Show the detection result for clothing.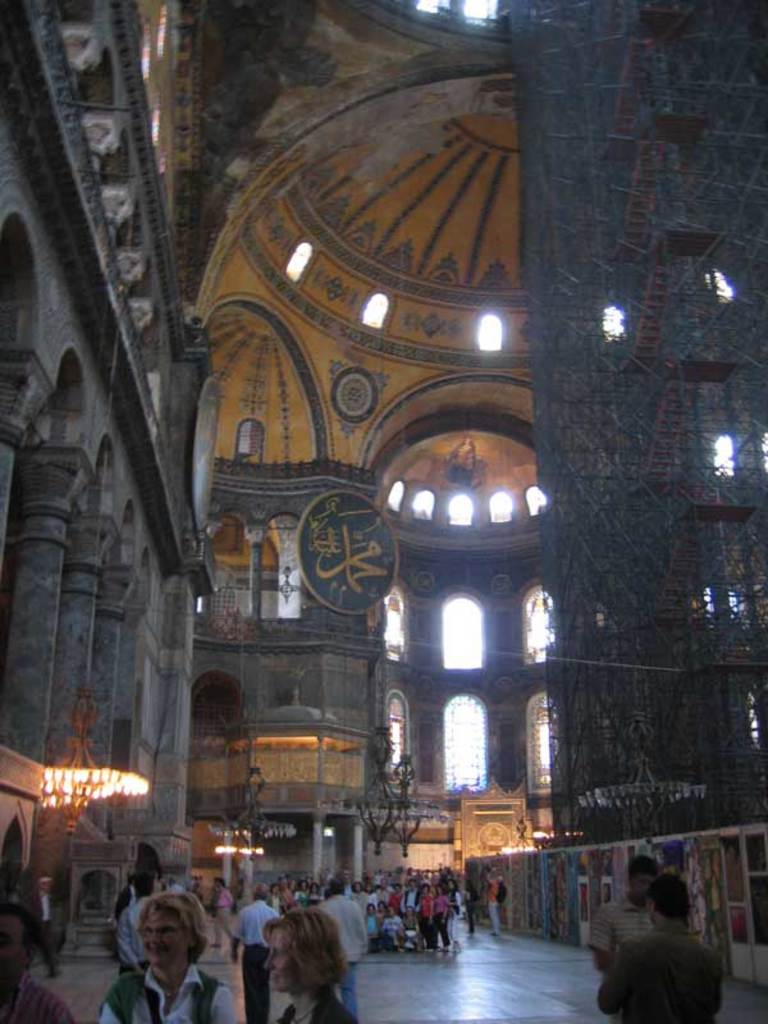
bbox=(488, 881, 504, 934).
